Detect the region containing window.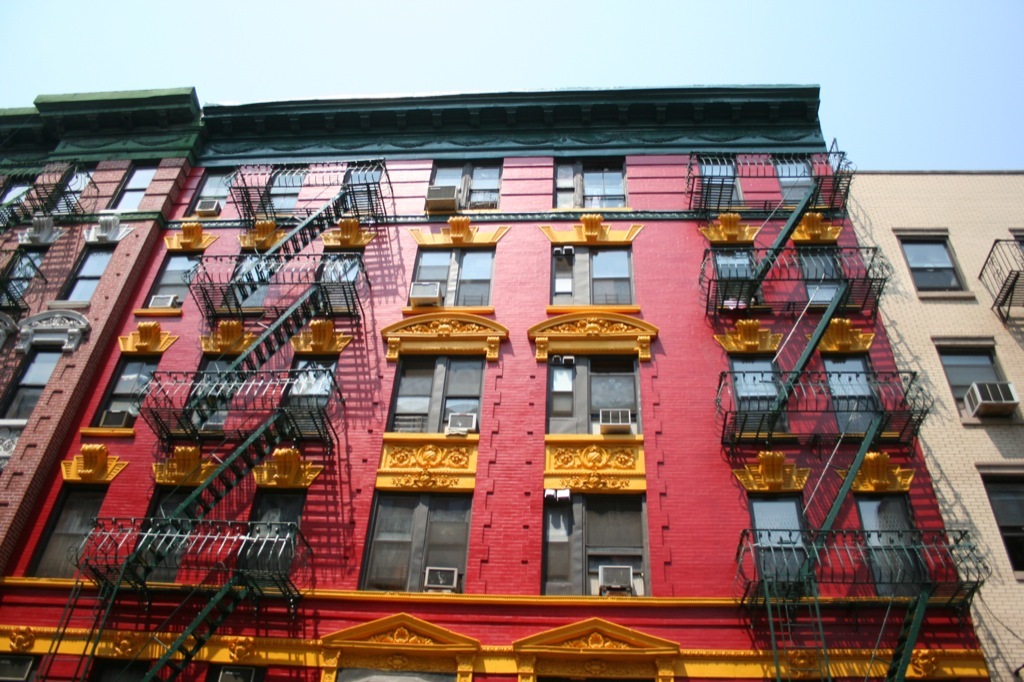
locate(982, 475, 1023, 572).
